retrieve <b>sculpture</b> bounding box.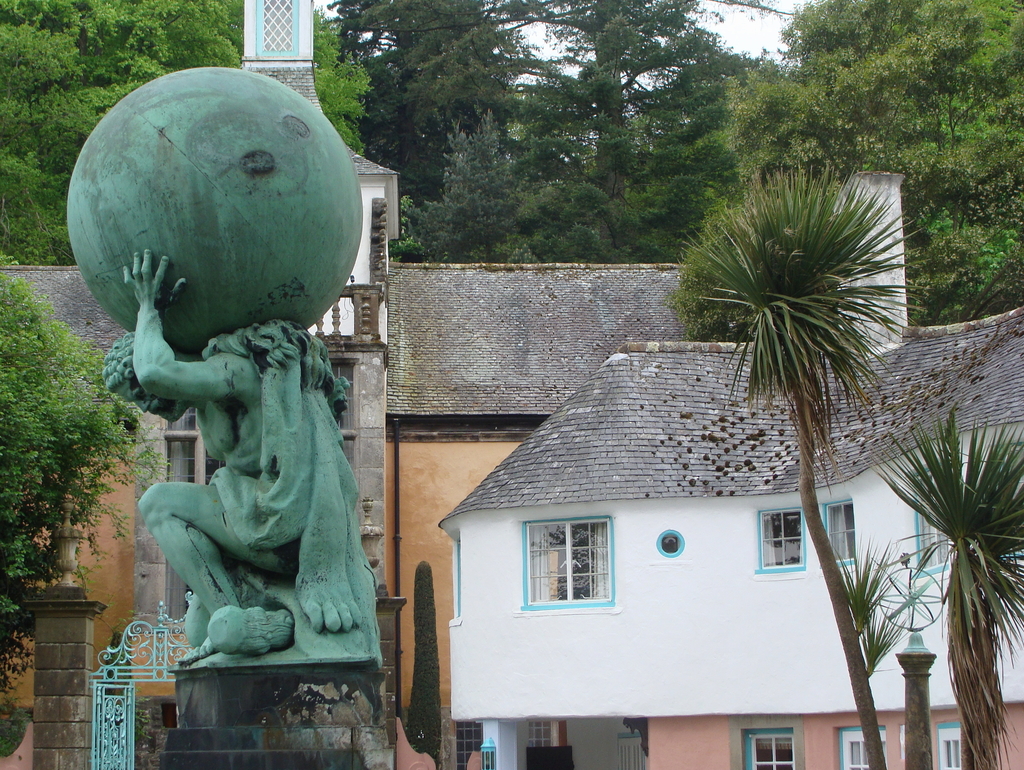
Bounding box: locate(61, 69, 385, 668).
